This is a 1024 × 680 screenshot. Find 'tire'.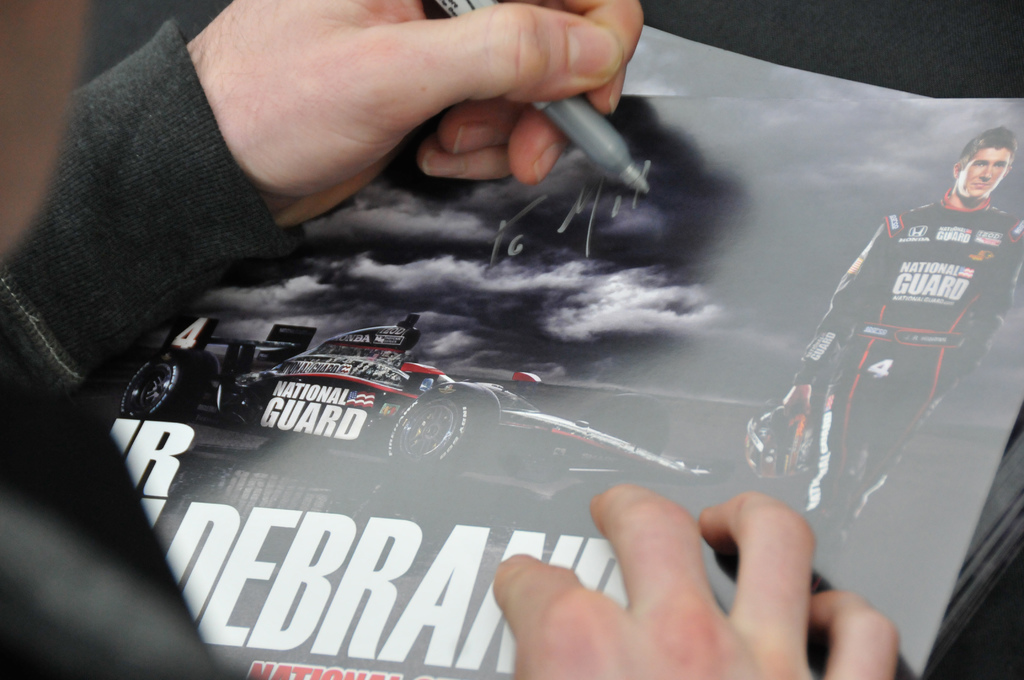
Bounding box: <bbox>120, 352, 175, 421</bbox>.
